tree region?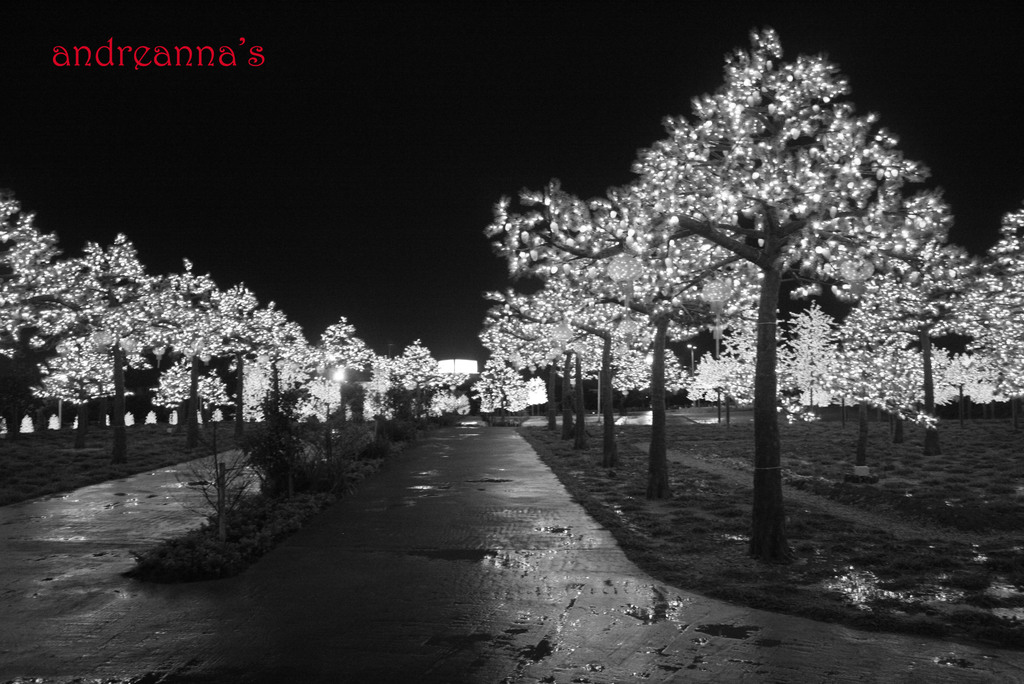
crop(689, 352, 729, 432)
